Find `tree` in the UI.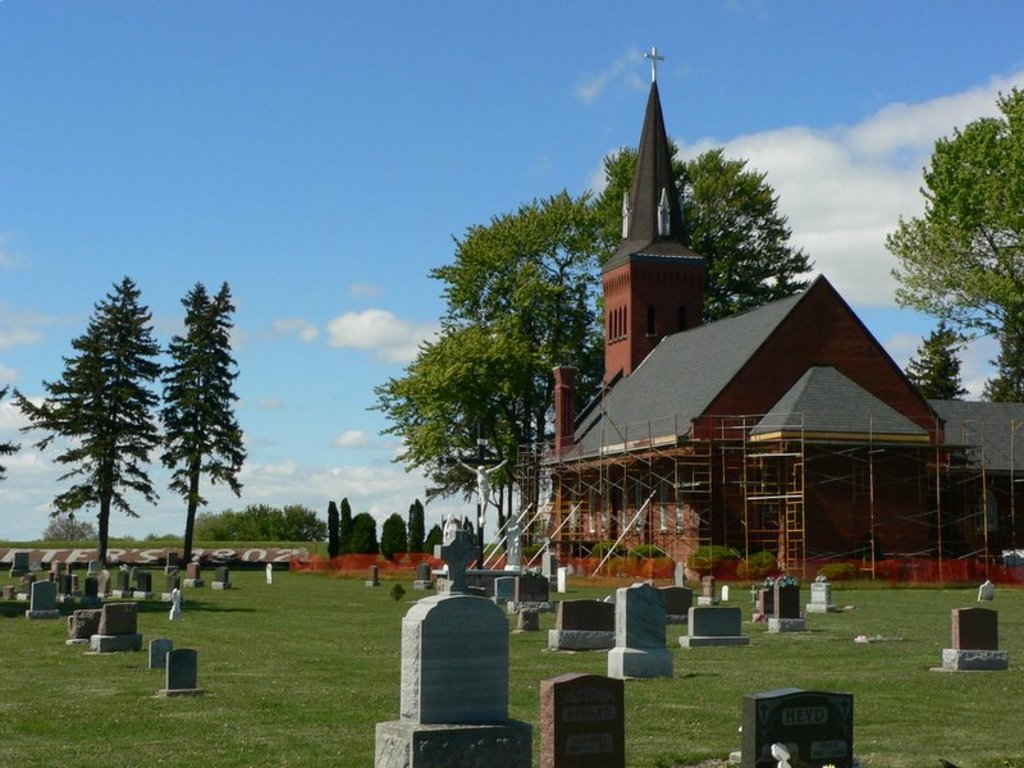
UI element at {"left": 404, "top": 497, "right": 425, "bottom": 557}.
